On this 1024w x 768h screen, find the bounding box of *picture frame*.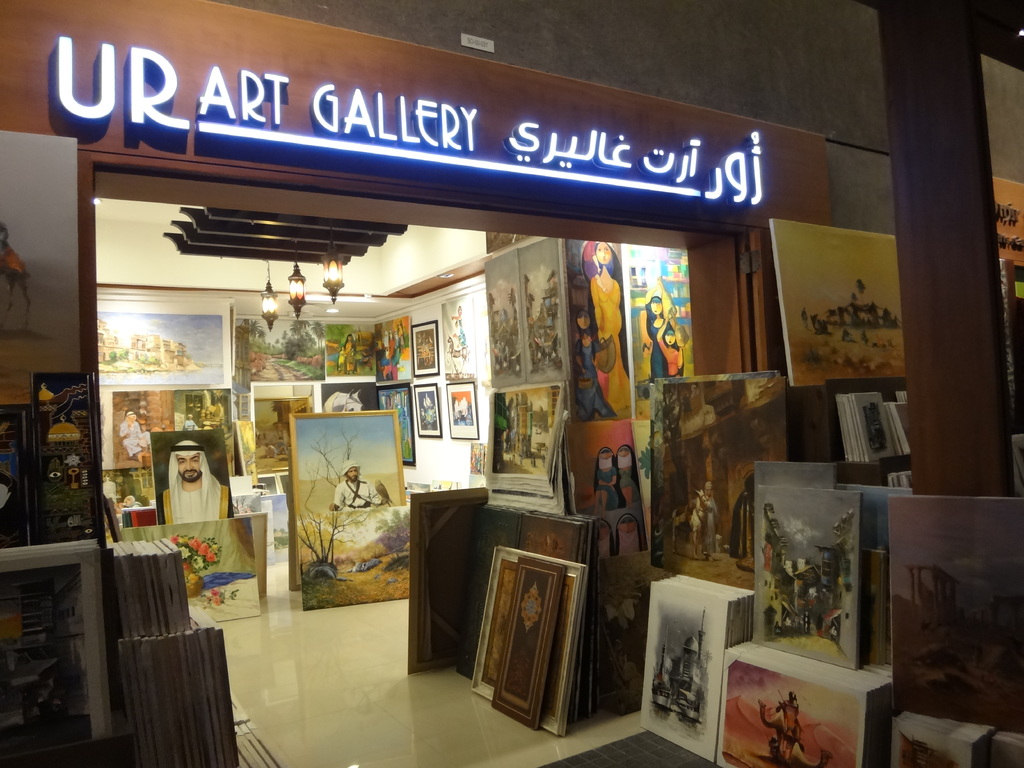
Bounding box: detection(717, 650, 864, 767).
